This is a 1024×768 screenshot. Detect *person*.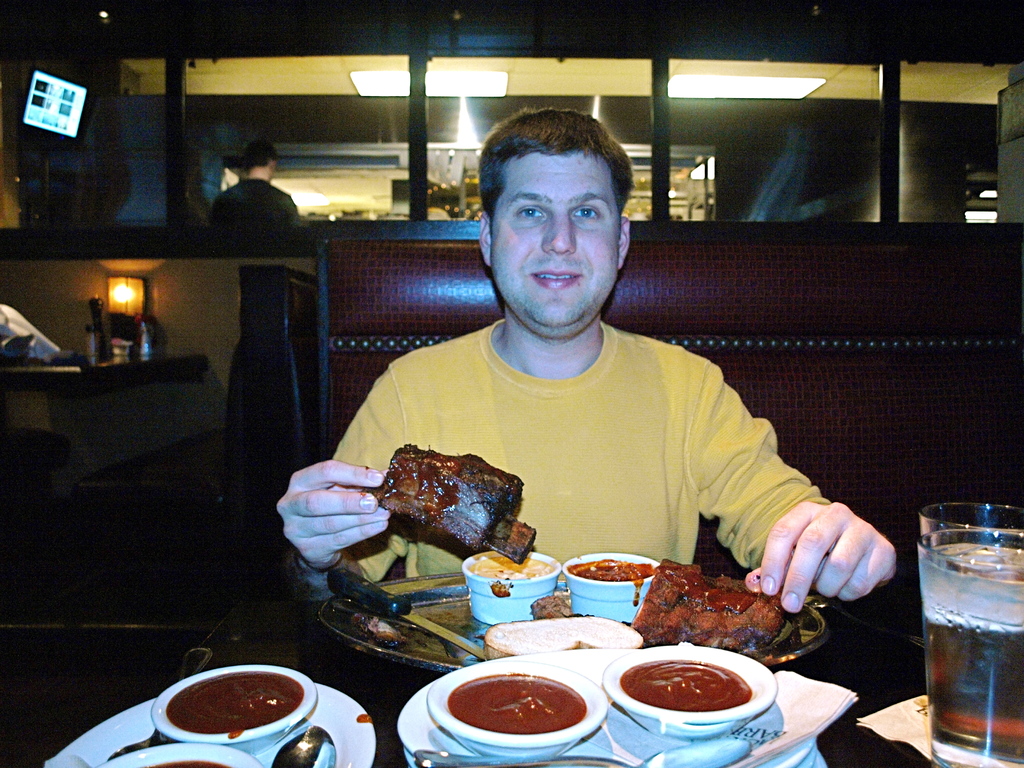
275, 102, 896, 637.
